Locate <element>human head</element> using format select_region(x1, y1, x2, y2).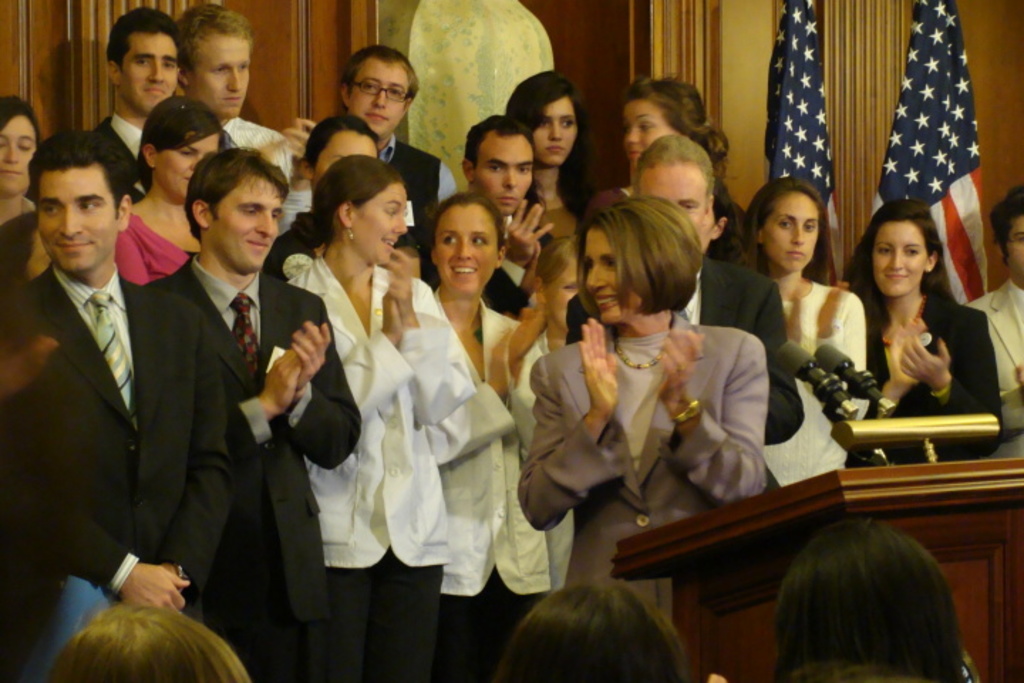
select_region(27, 125, 137, 270).
